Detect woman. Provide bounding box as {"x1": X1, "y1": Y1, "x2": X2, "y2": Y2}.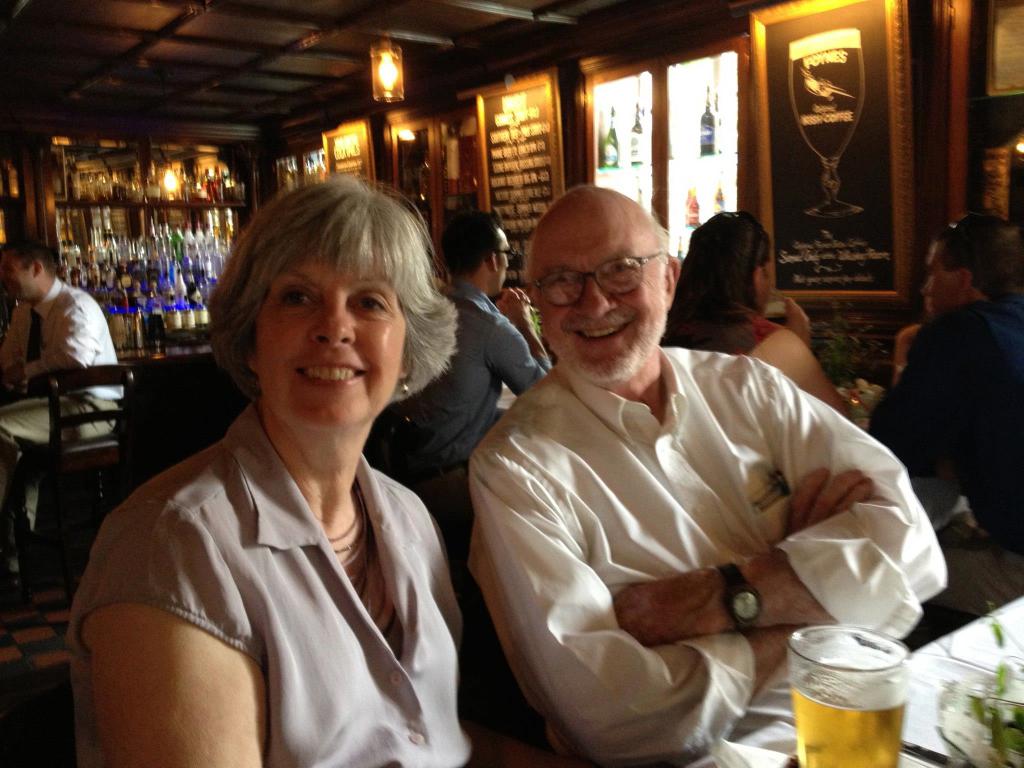
{"x1": 659, "y1": 204, "x2": 848, "y2": 425}.
